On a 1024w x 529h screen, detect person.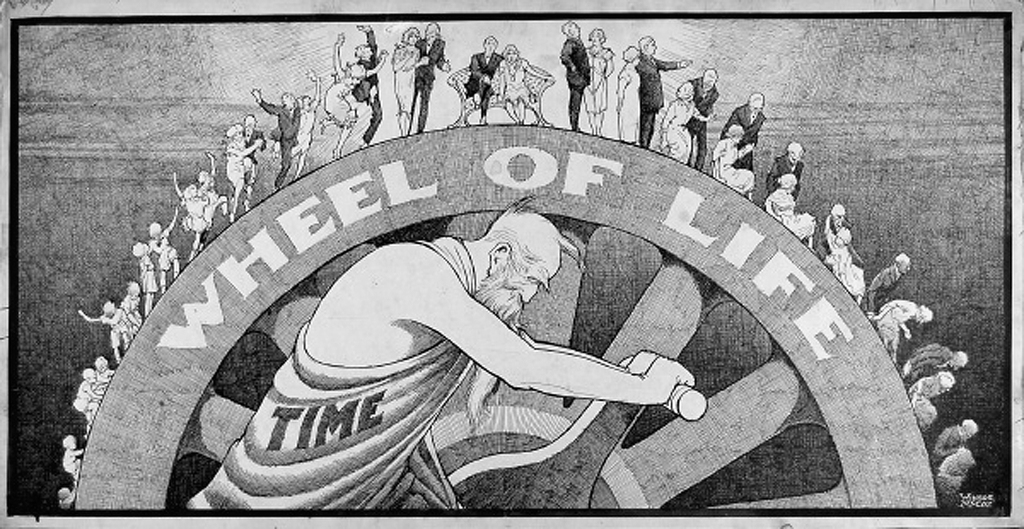
[386, 28, 429, 129].
